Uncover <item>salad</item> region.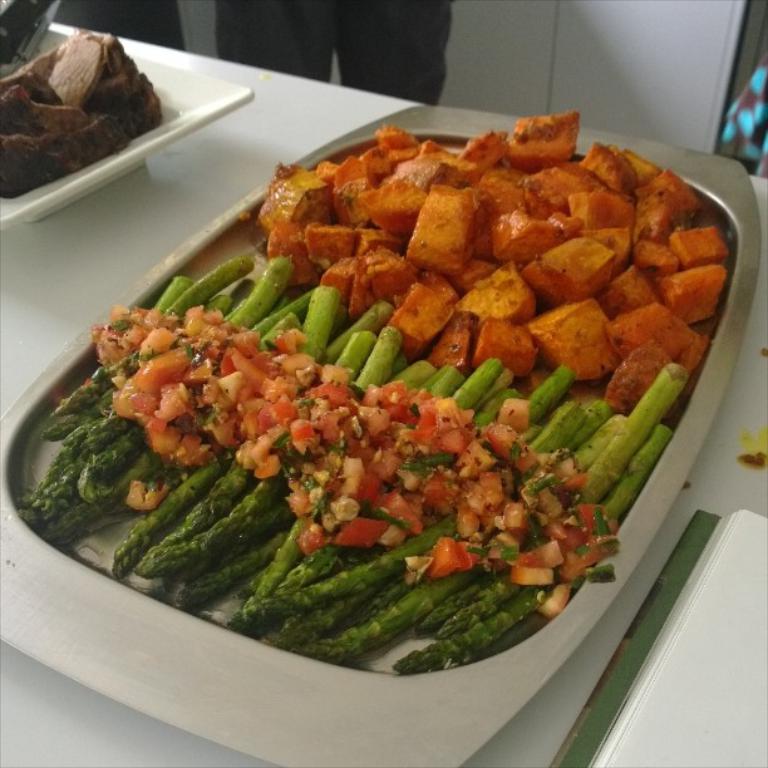
Uncovered: 29/110/715/676.
